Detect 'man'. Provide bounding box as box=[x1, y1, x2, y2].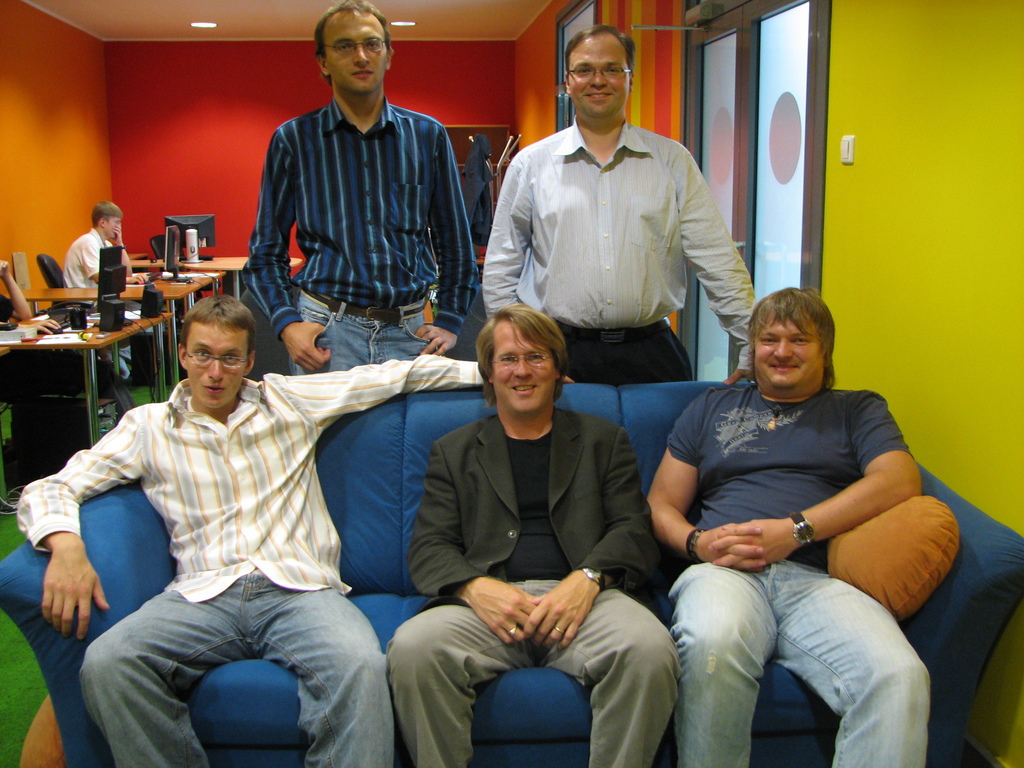
box=[232, 22, 476, 382].
